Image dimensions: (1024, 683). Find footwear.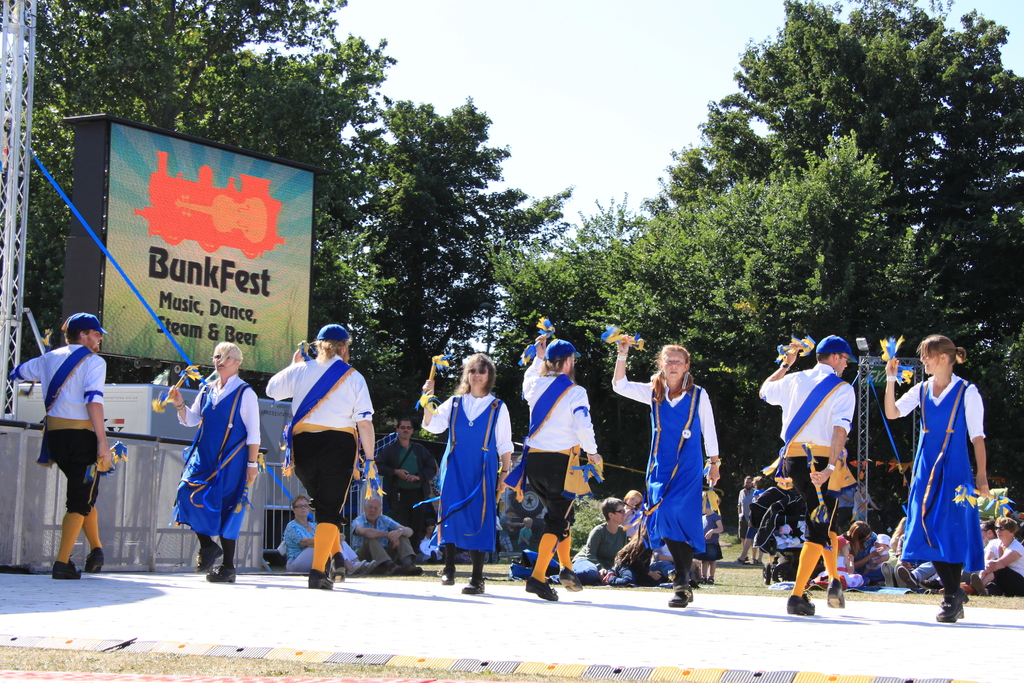
556:566:584:592.
